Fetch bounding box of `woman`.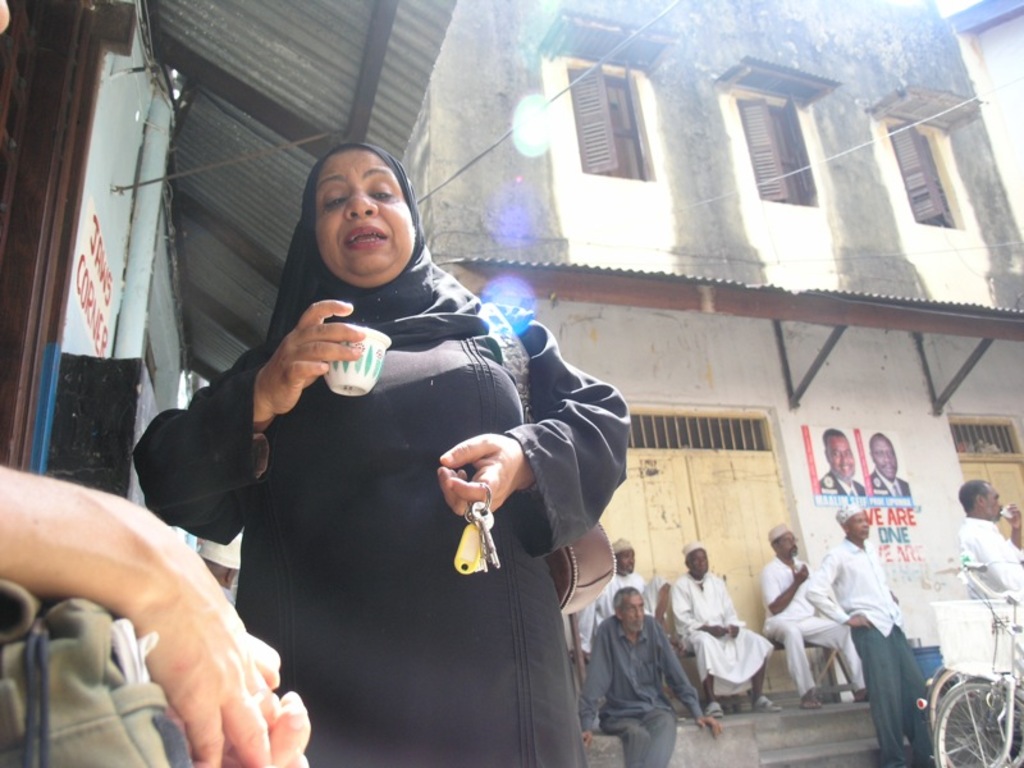
Bbox: select_region(177, 142, 585, 767).
